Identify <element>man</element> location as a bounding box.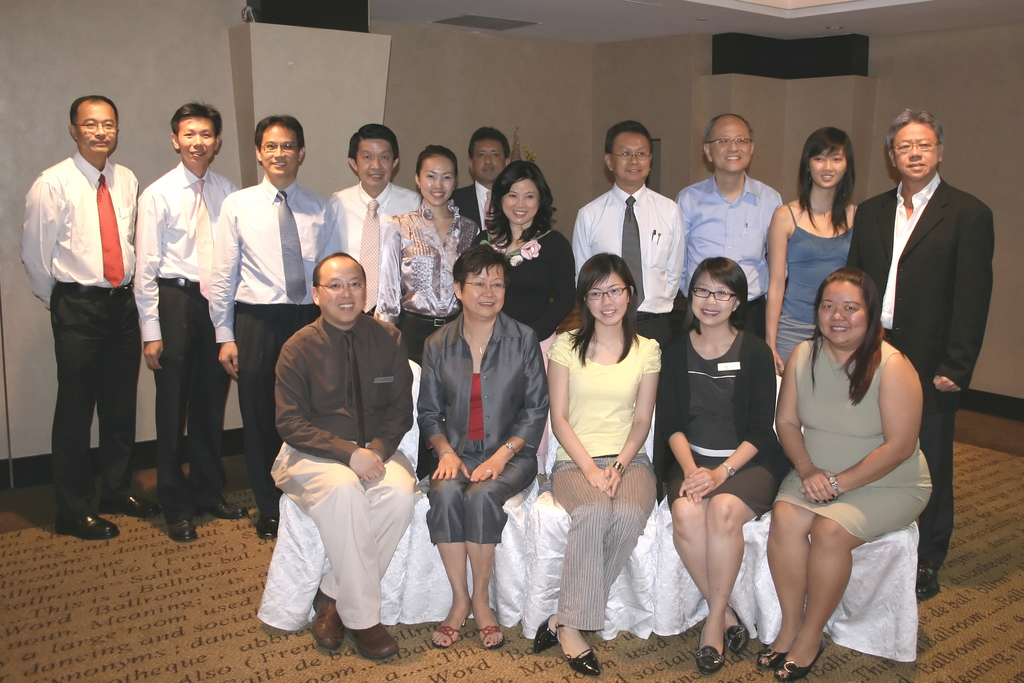
(left=568, top=120, right=694, bottom=346).
